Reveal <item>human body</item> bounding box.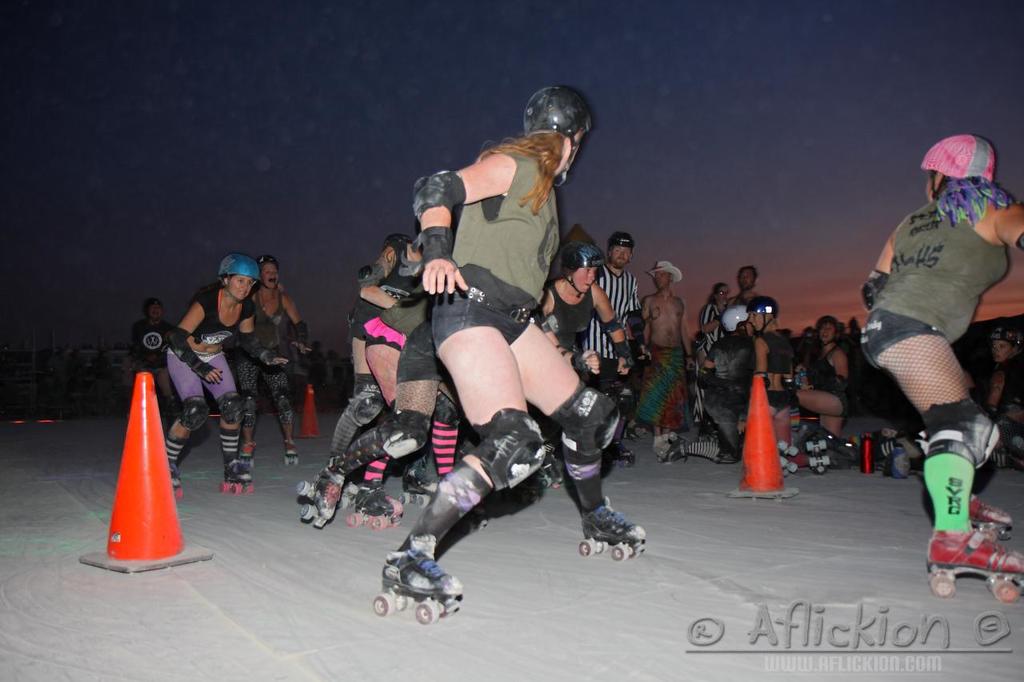
Revealed: pyautogui.locateOnScreen(726, 261, 758, 303).
